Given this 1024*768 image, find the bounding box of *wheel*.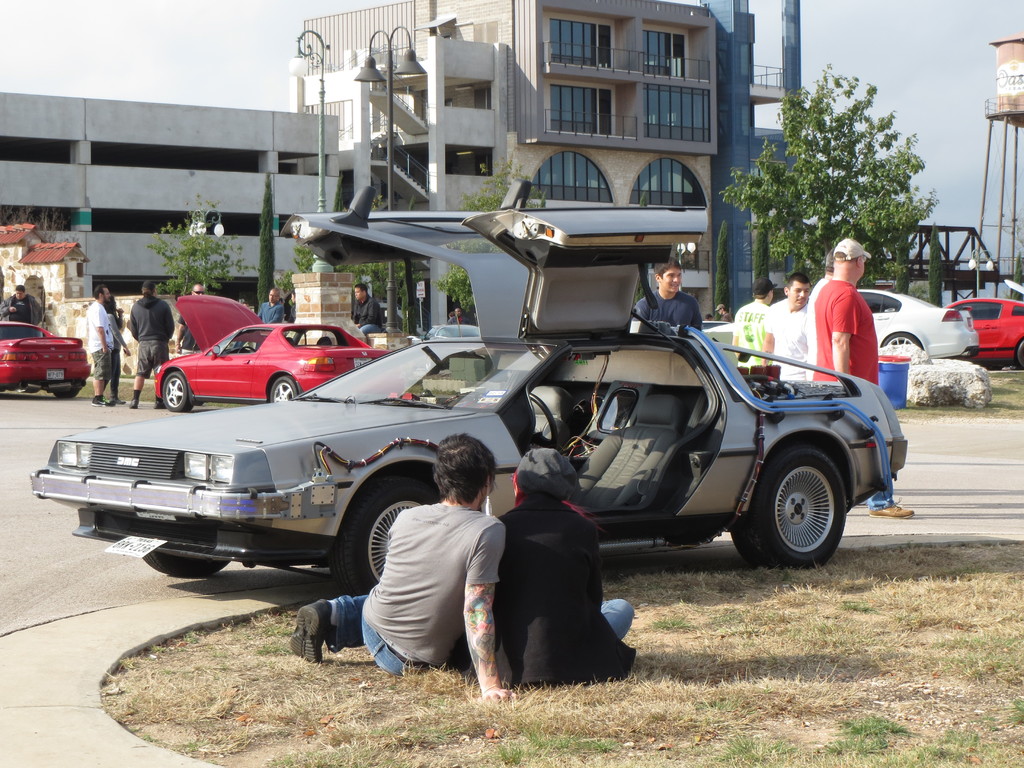
(x1=886, y1=333, x2=920, y2=346).
